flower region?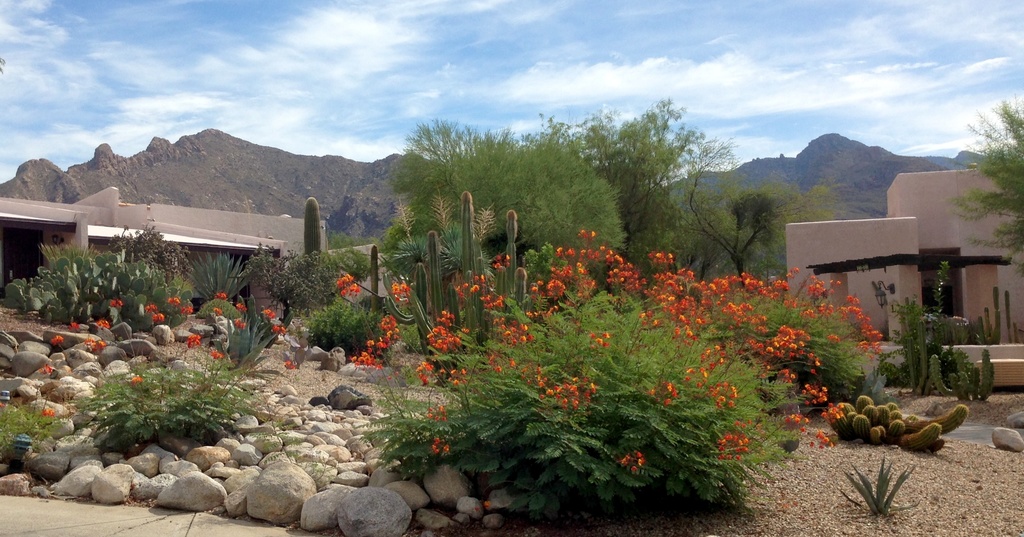
483, 502, 488, 504
